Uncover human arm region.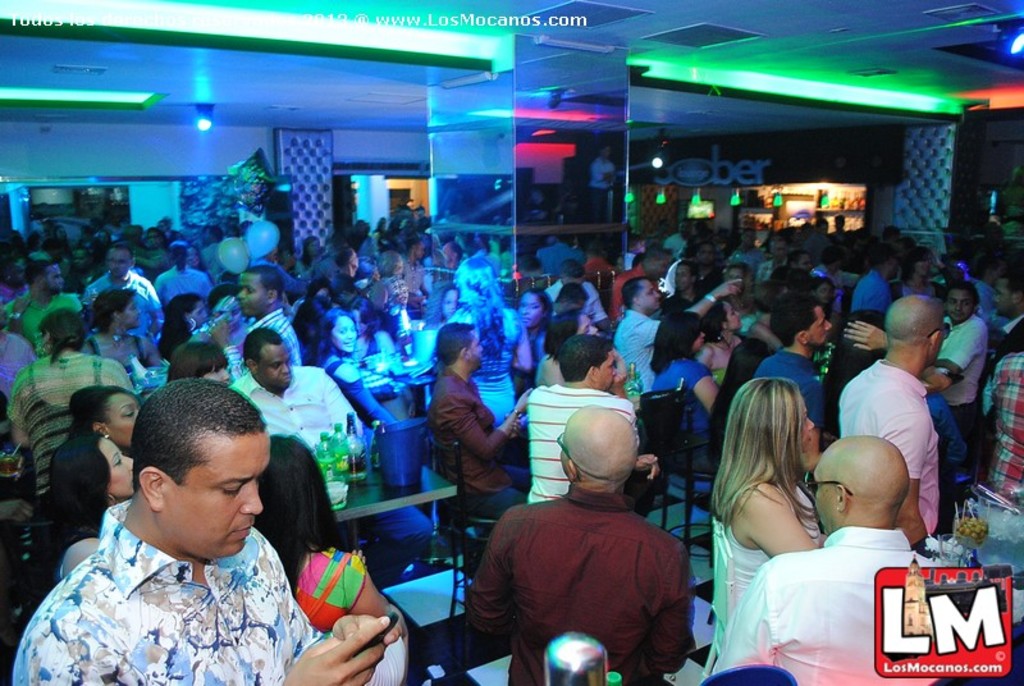
Uncovered: {"x1": 837, "y1": 307, "x2": 955, "y2": 387}.
